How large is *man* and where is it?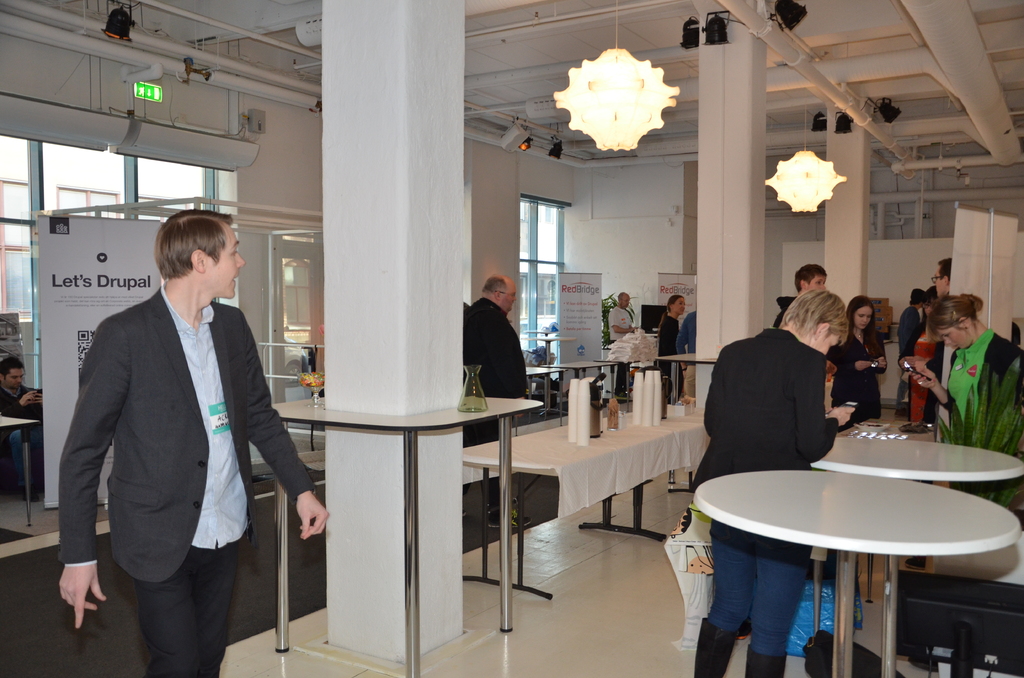
Bounding box: x1=671, y1=298, x2=699, y2=401.
